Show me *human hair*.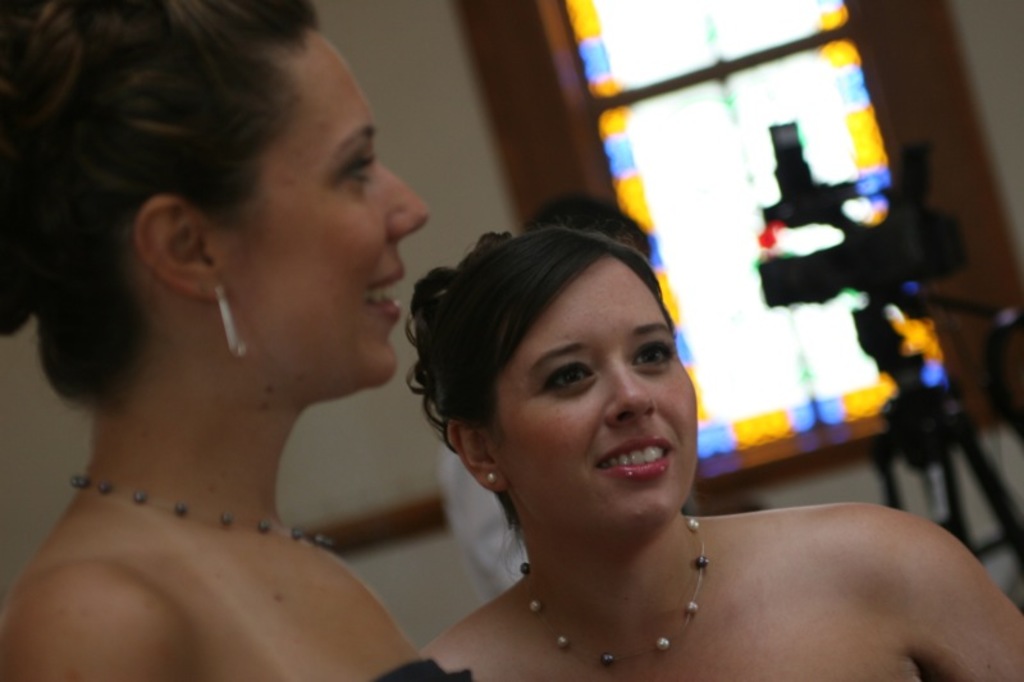
*human hair* is here: bbox=(525, 198, 649, 255).
